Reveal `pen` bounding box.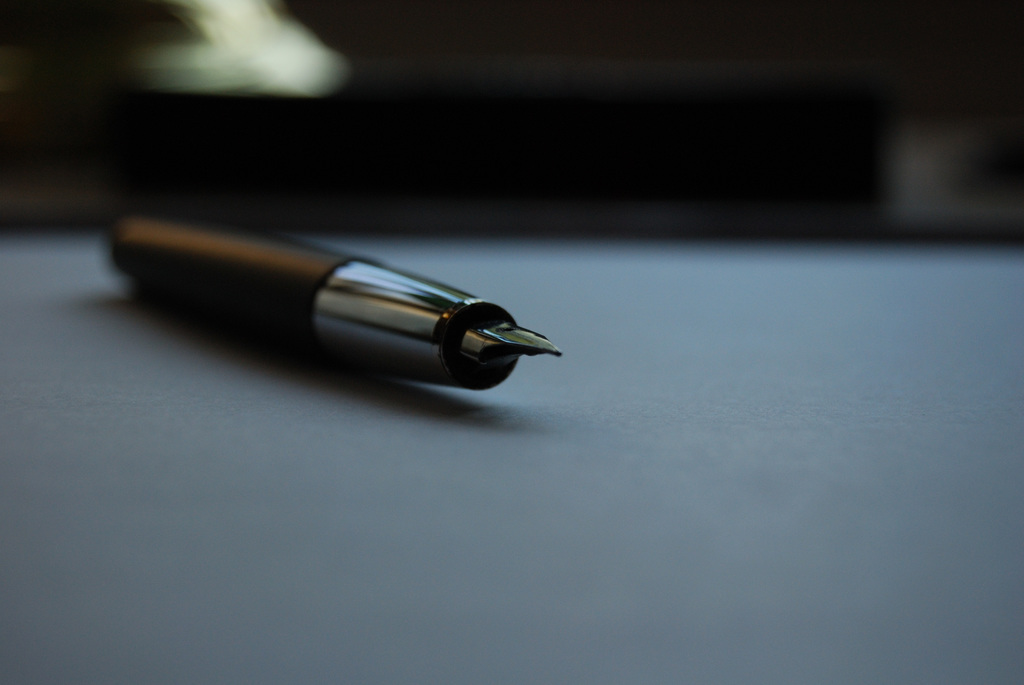
Revealed: detection(109, 212, 561, 393).
